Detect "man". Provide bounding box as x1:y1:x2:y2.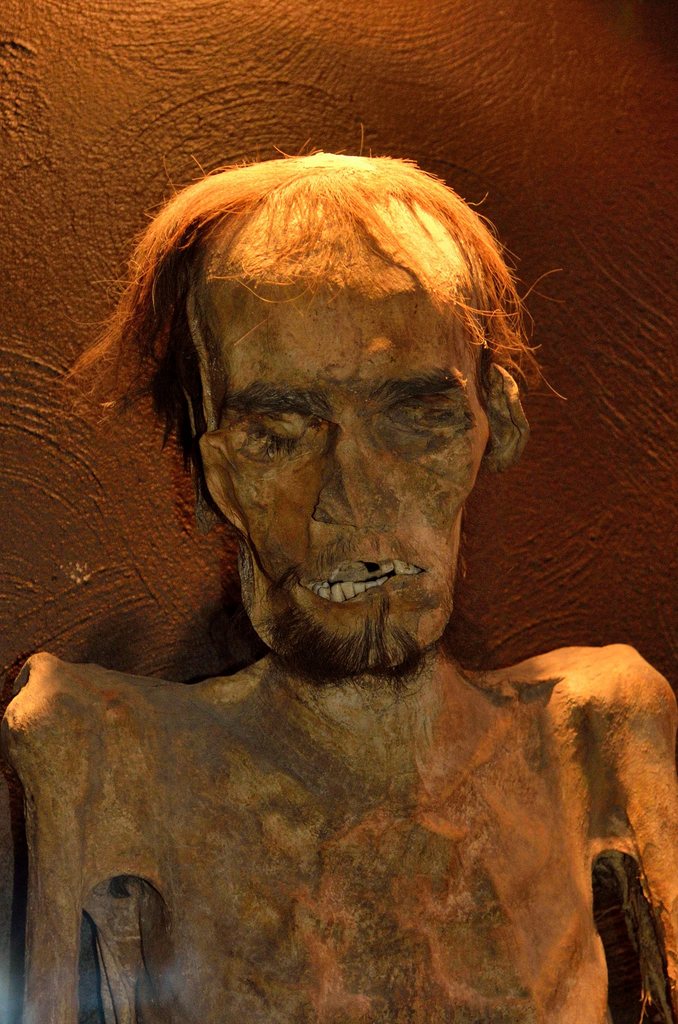
25:159:657:1005.
